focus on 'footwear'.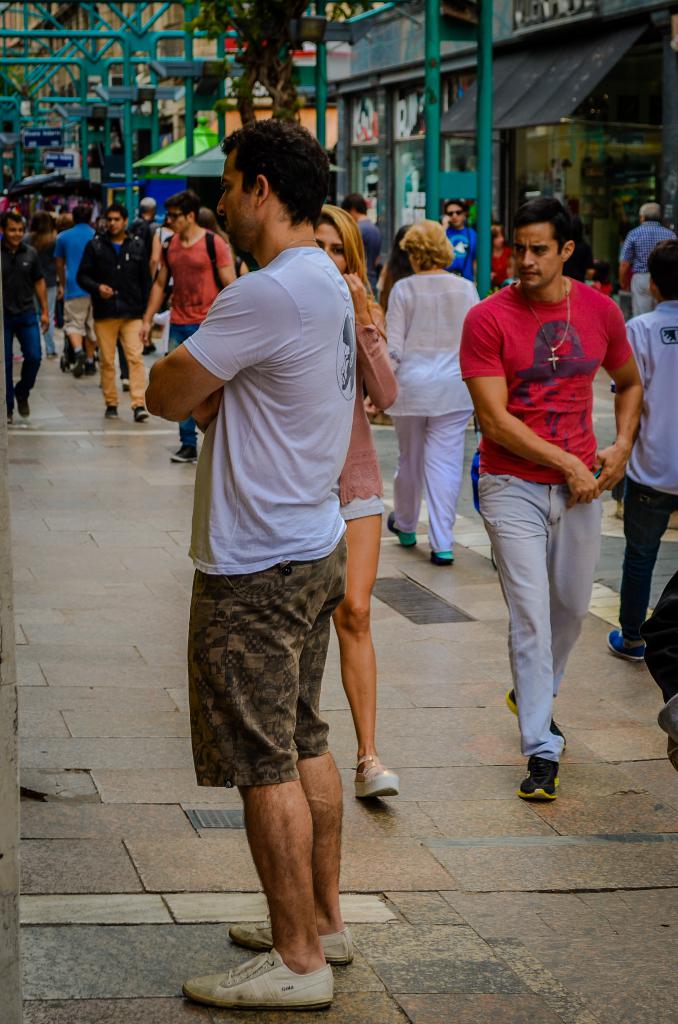
Focused at (86,356,100,376).
